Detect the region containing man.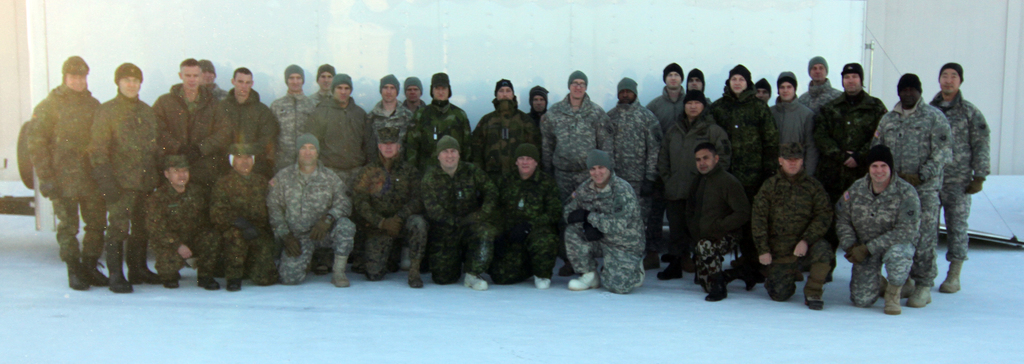
{"x1": 426, "y1": 74, "x2": 471, "y2": 162}.
